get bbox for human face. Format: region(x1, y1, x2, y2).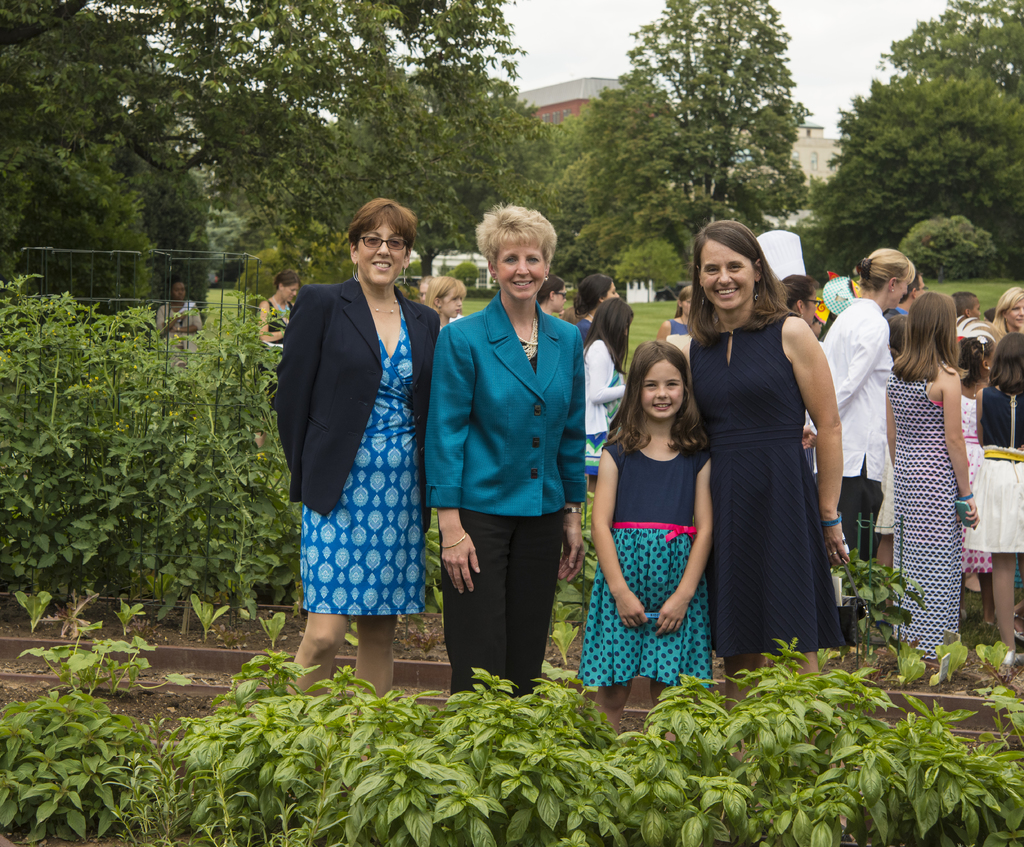
region(496, 241, 547, 297).
